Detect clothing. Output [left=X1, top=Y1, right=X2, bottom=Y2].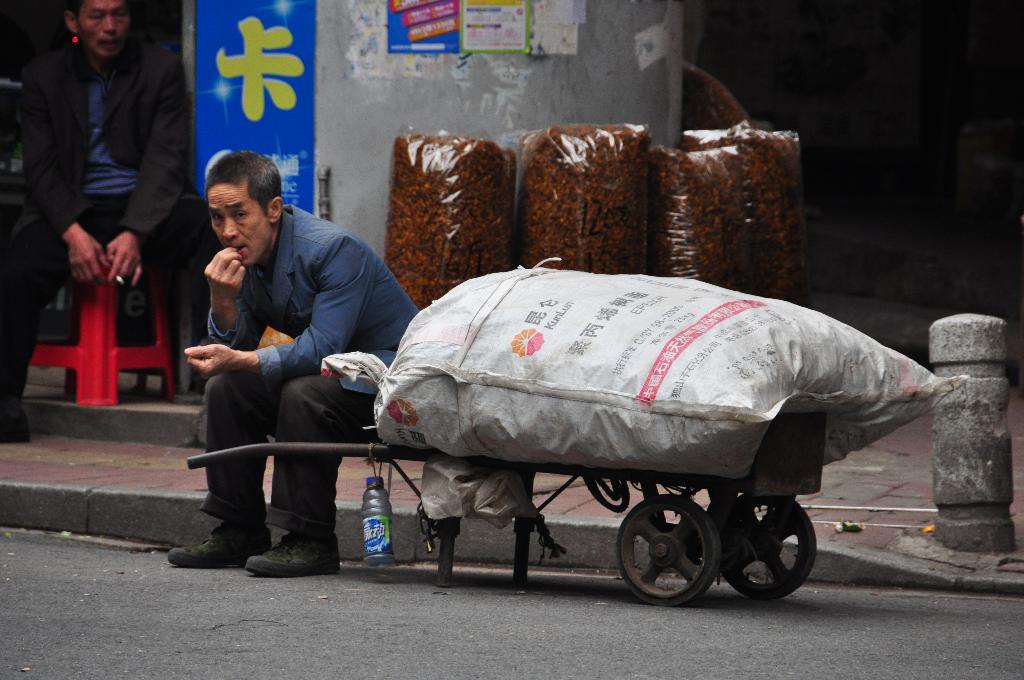
[left=200, top=201, right=426, bottom=538].
